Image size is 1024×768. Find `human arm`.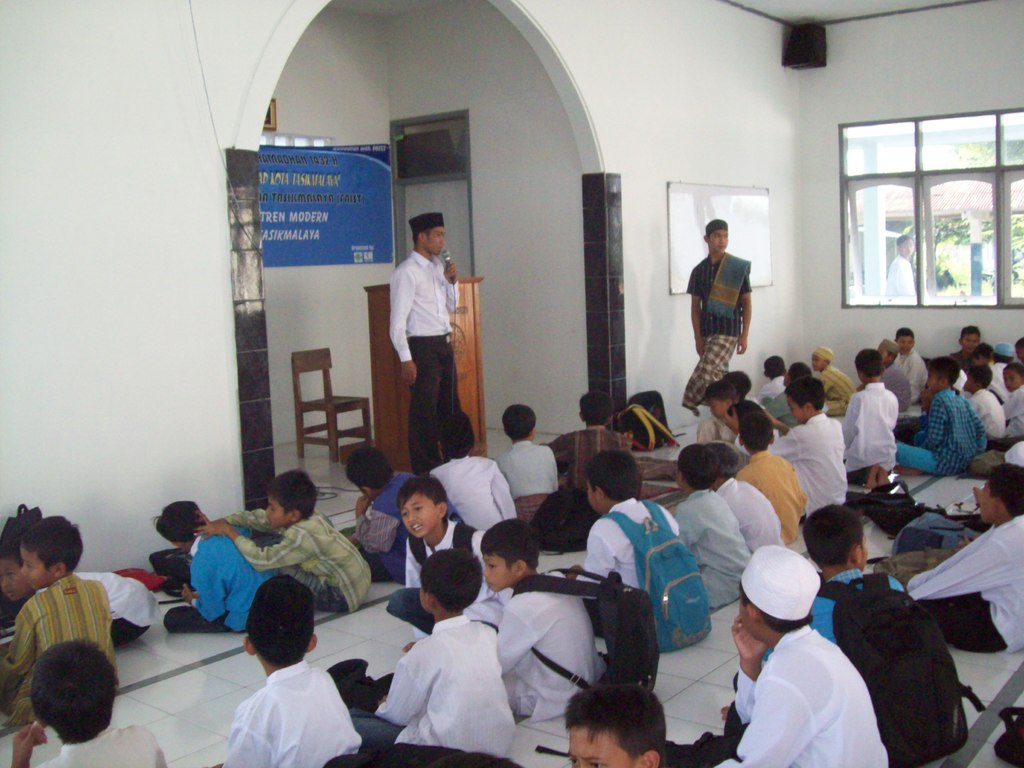
x1=12 y1=719 x2=49 y2=767.
